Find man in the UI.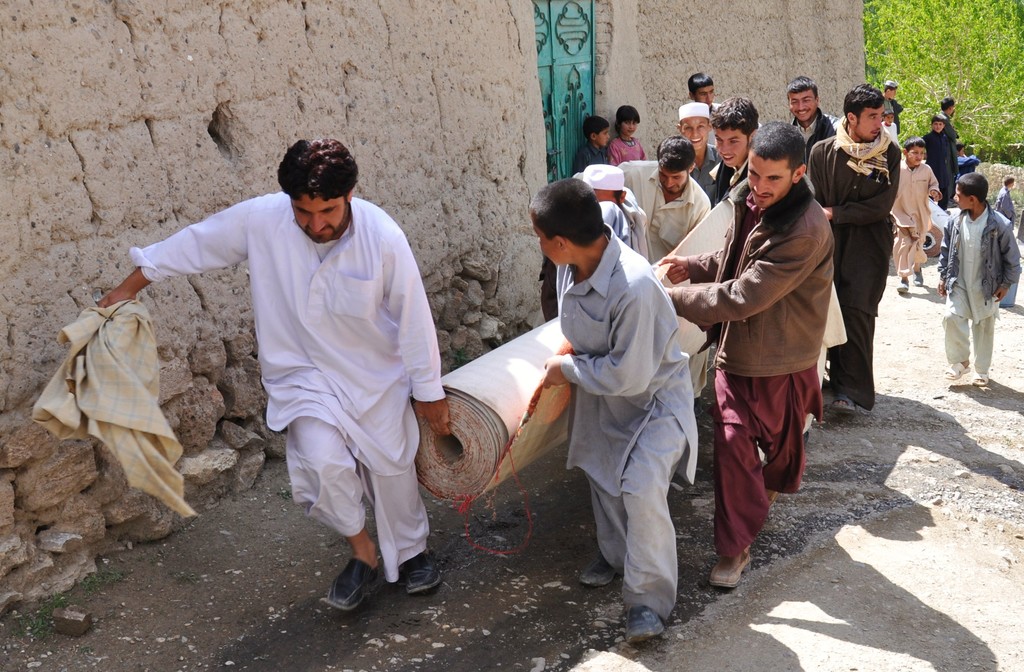
UI element at (703, 92, 845, 449).
